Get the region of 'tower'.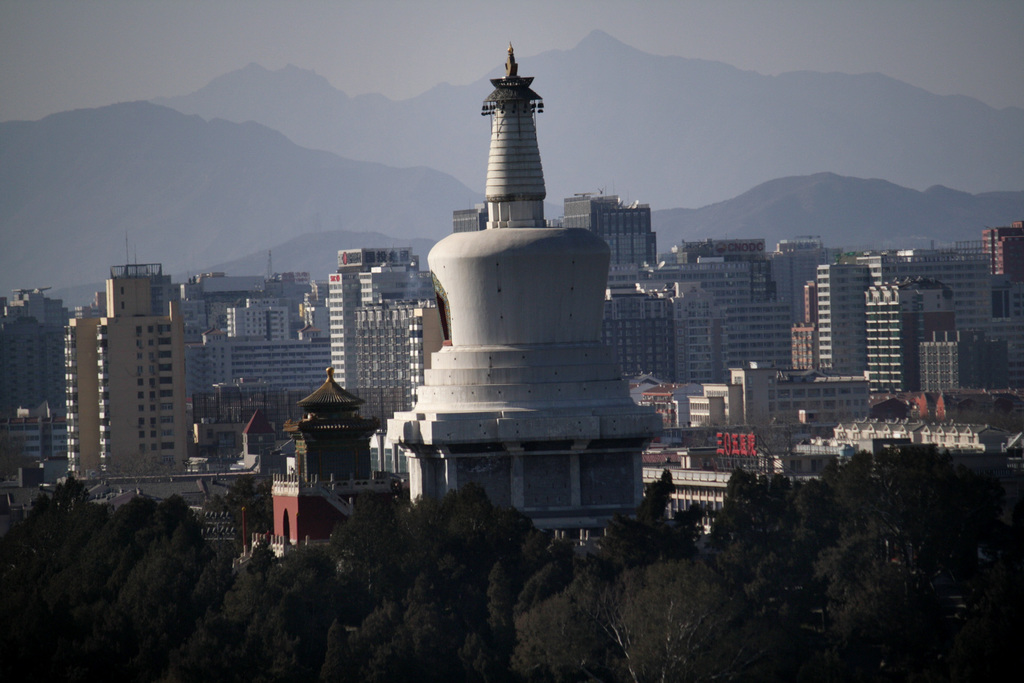
pyautogui.locateOnScreen(815, 264, 876, 370).
